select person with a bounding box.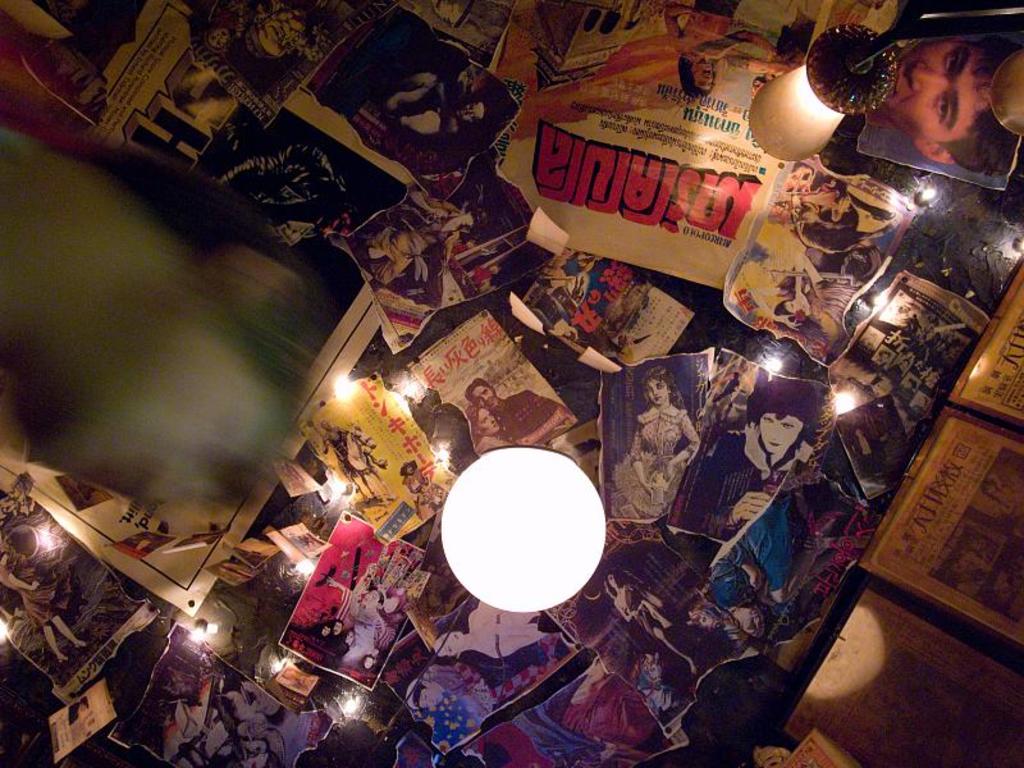
[865,27,1016,178].
